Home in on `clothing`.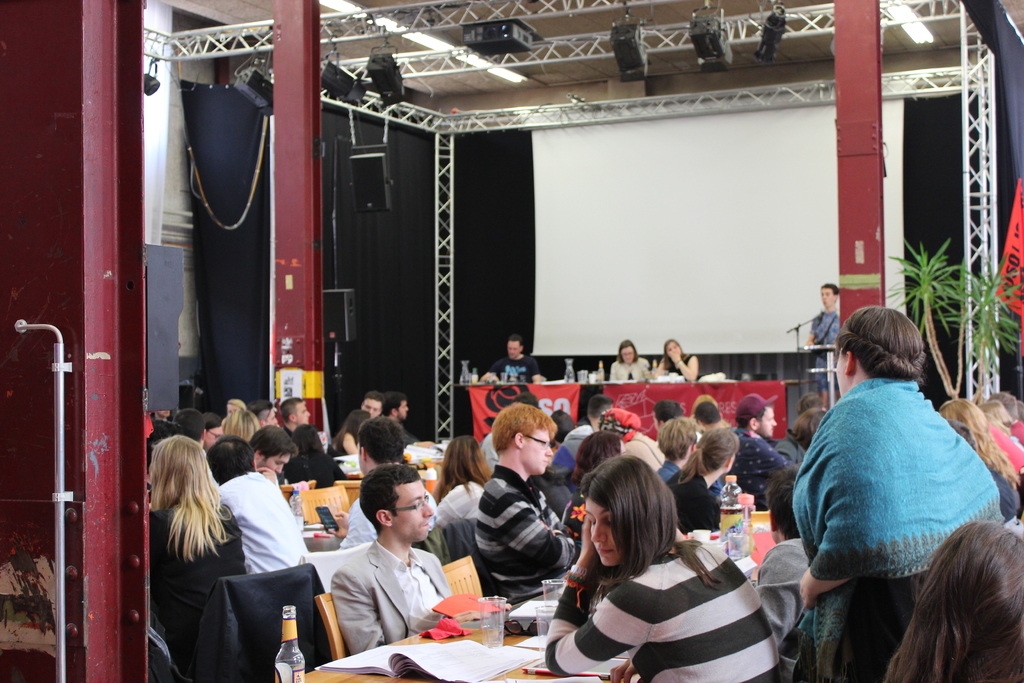
Homed in at (x1=465, y1=468, x2=584, y2=602).
